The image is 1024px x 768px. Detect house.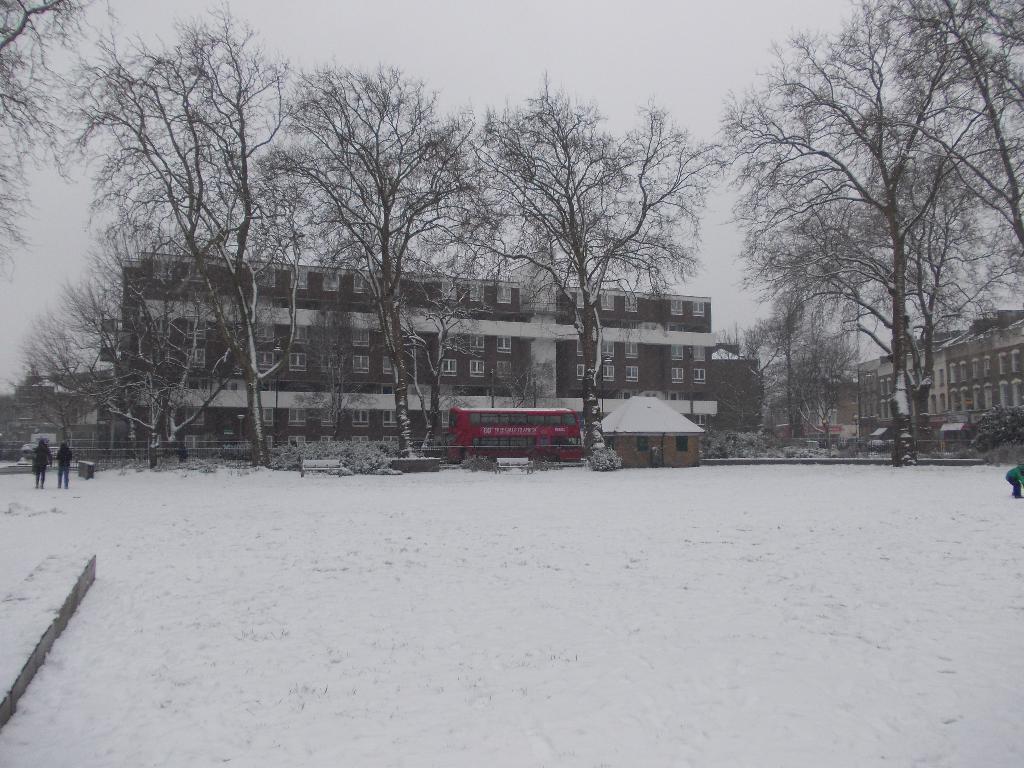
Detection: [591,389,699,461].
